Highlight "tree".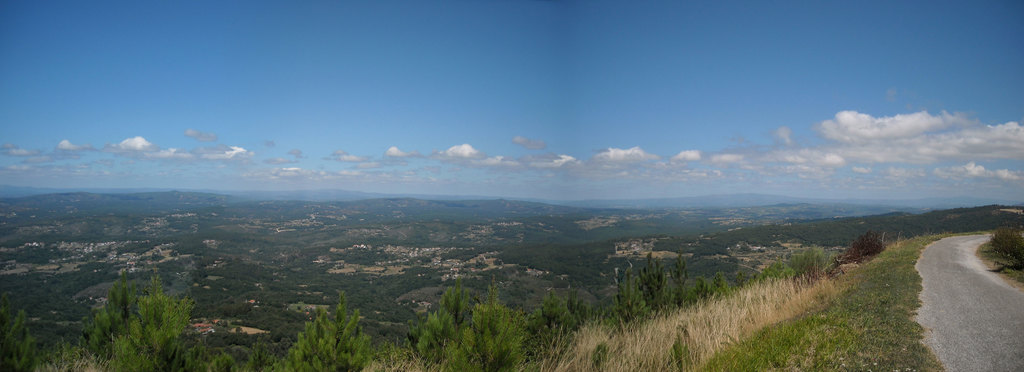
Highlighted region: box(412, 291, 475, 354).
